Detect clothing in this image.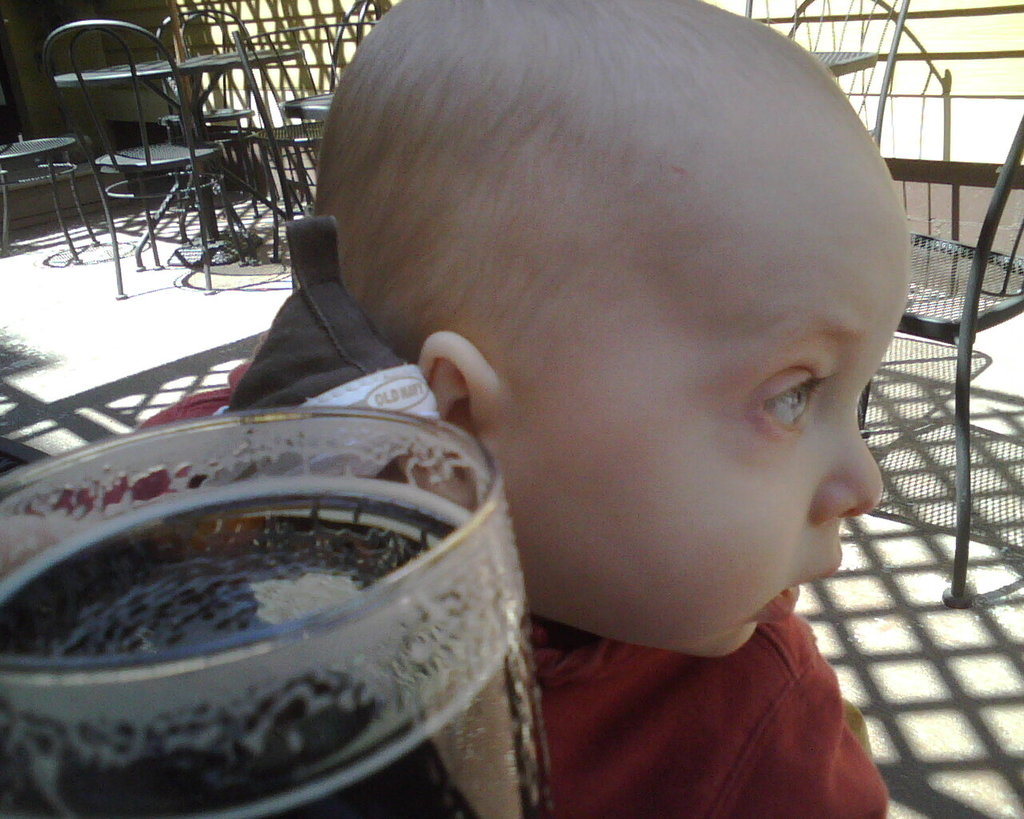
Detection: (0, 391, 893, 818).
